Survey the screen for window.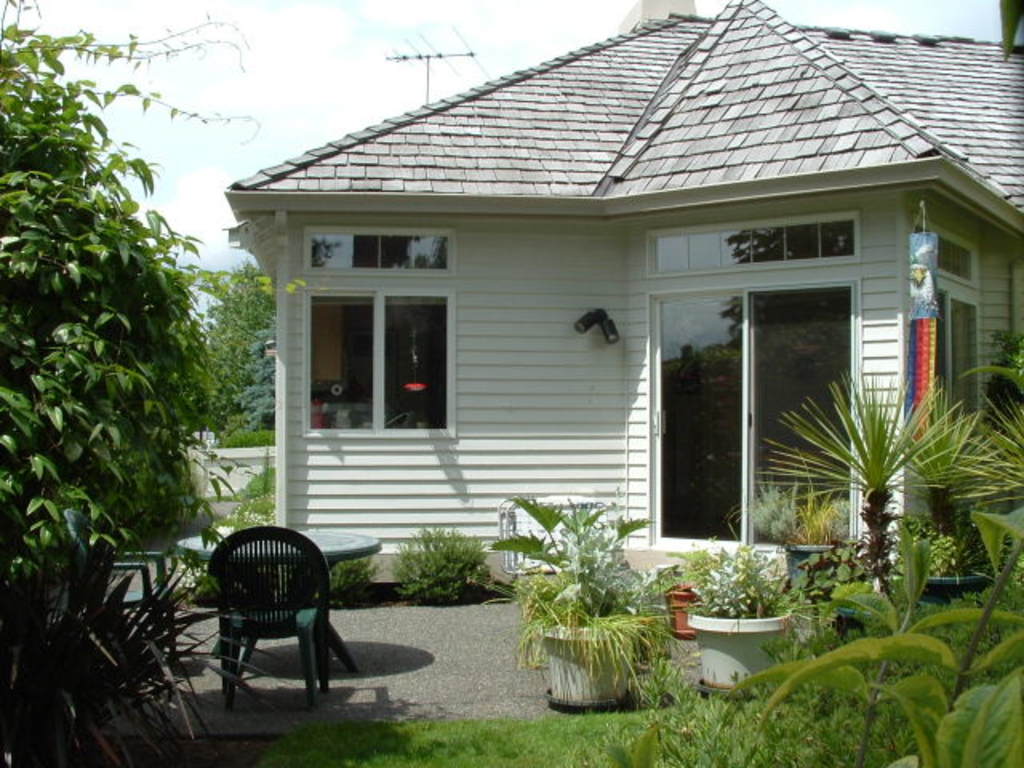
Survey found: {"left": 298, "top": 229, "right": 458, "bottom": 275}.
